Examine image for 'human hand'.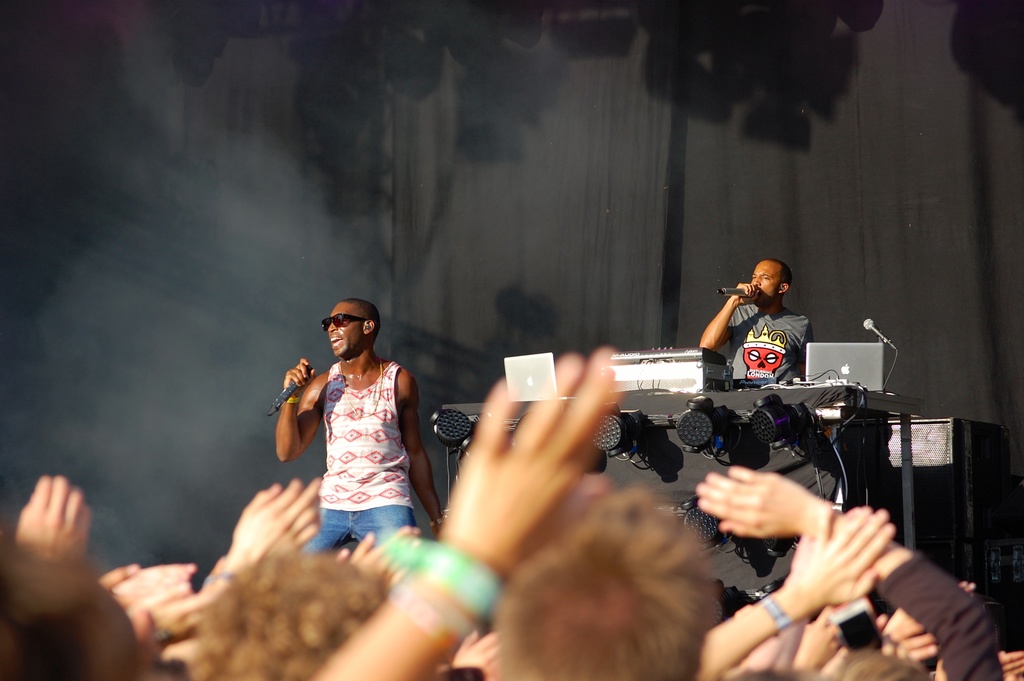
Examination result: 119,562,200,593.
